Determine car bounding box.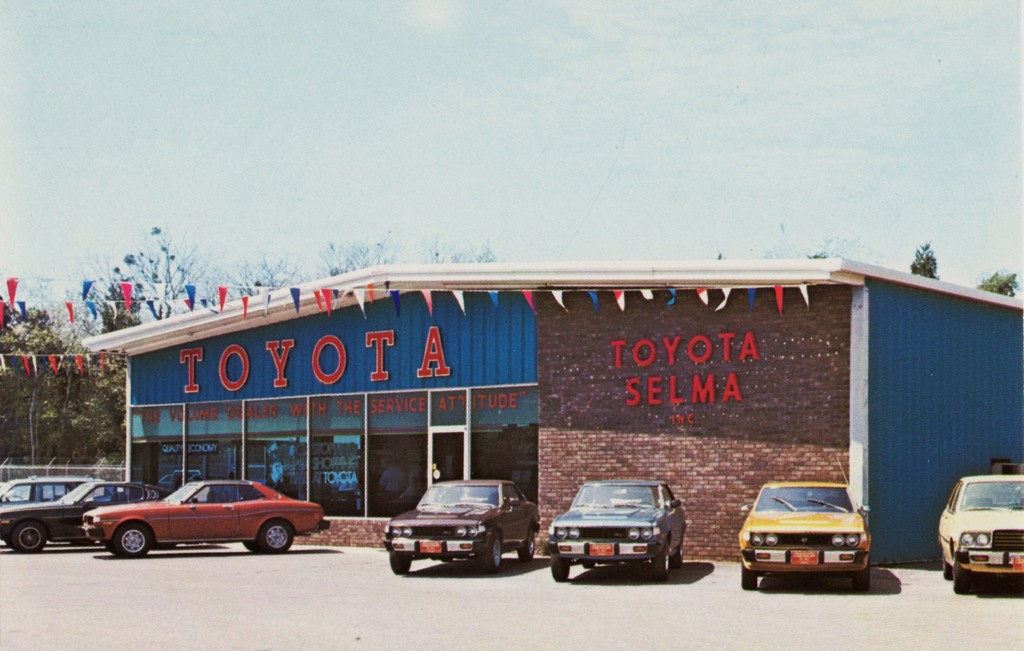
Determined: (722, 472, 874, 598).
